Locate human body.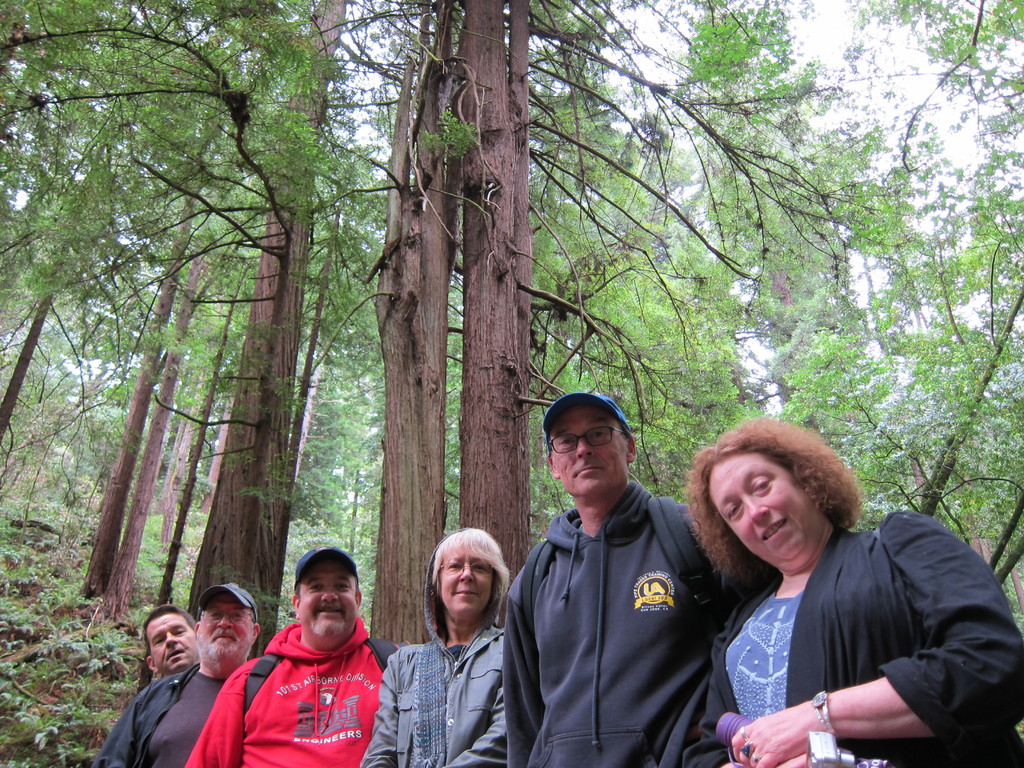
Bounding box: locate(207, 564, 385, 767).
